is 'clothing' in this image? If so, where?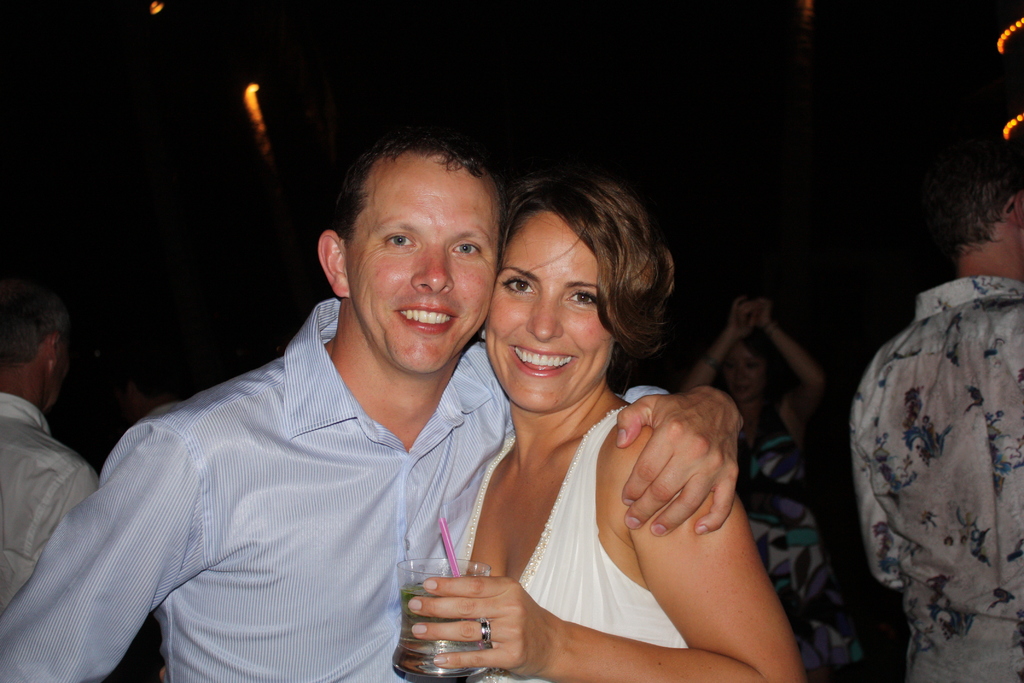
Yes, at (left=851, top=278, right=1023, bottom=682).
